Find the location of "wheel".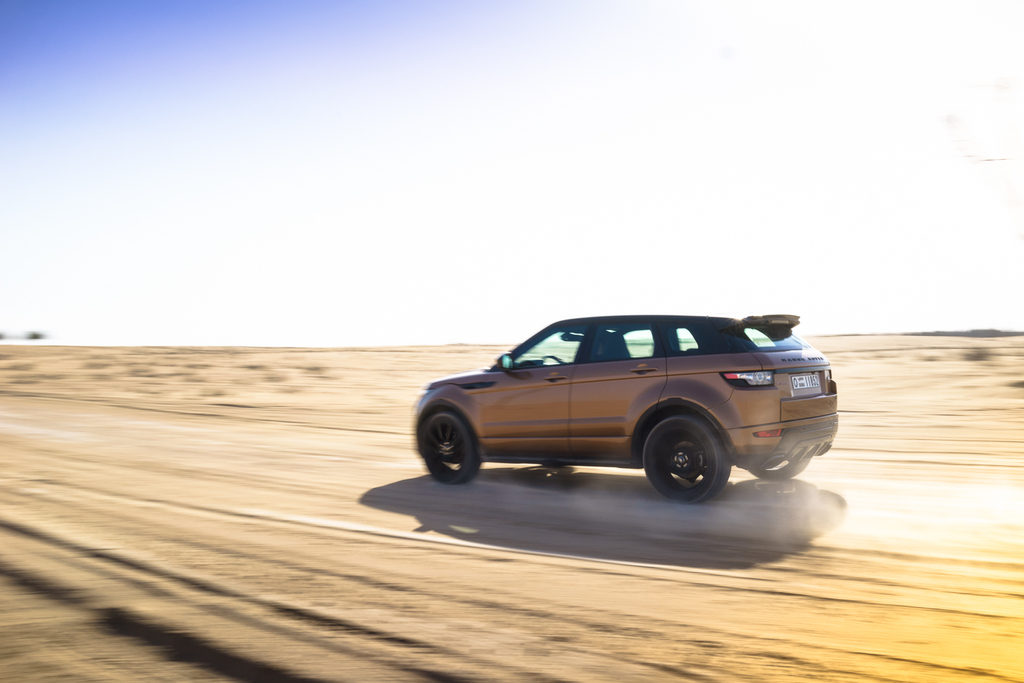
Location: bbox=[419, 408, 483, 487].
